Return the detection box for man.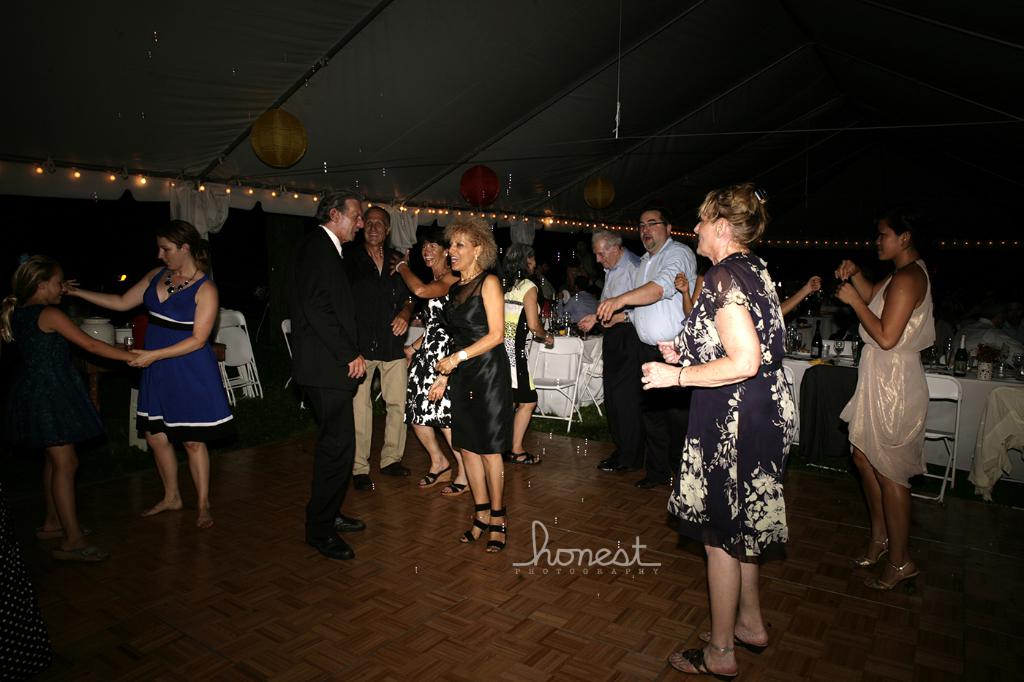
[290, 192, 369, 562].
